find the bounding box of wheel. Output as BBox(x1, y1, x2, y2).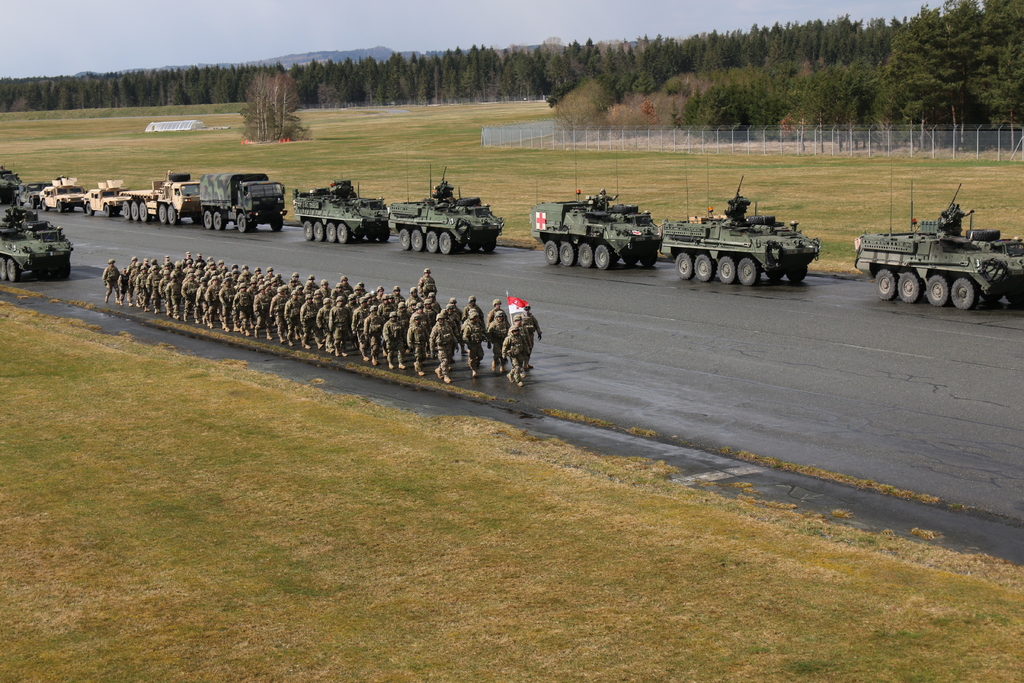
BBox(140, 199, 148, 220).
